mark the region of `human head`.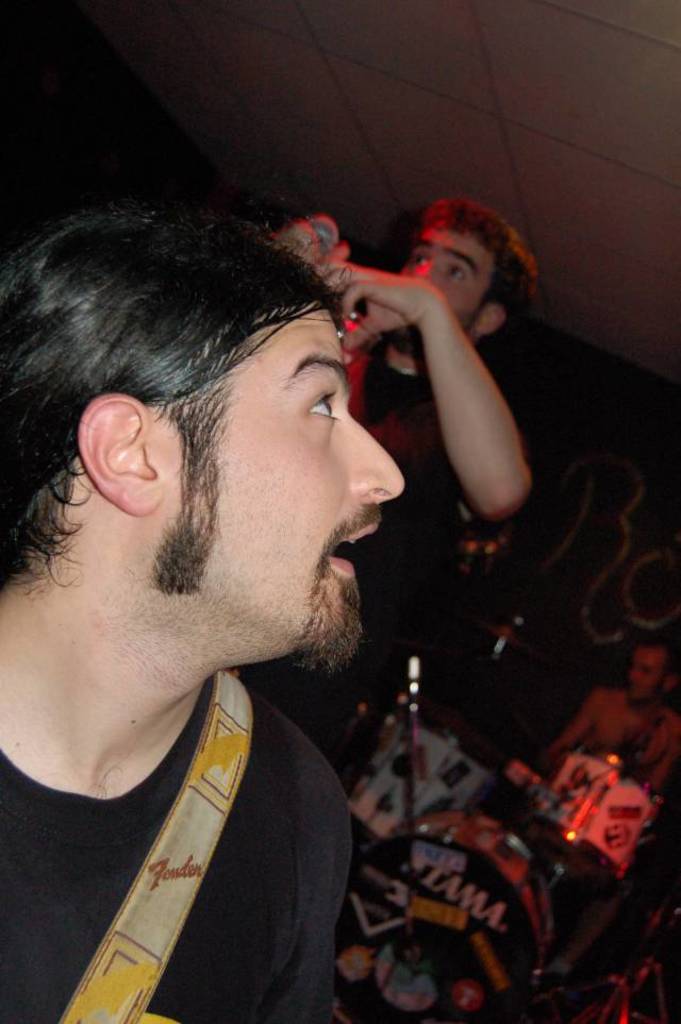
Region: x1=394 y1=191 x2=542 y2=316.
